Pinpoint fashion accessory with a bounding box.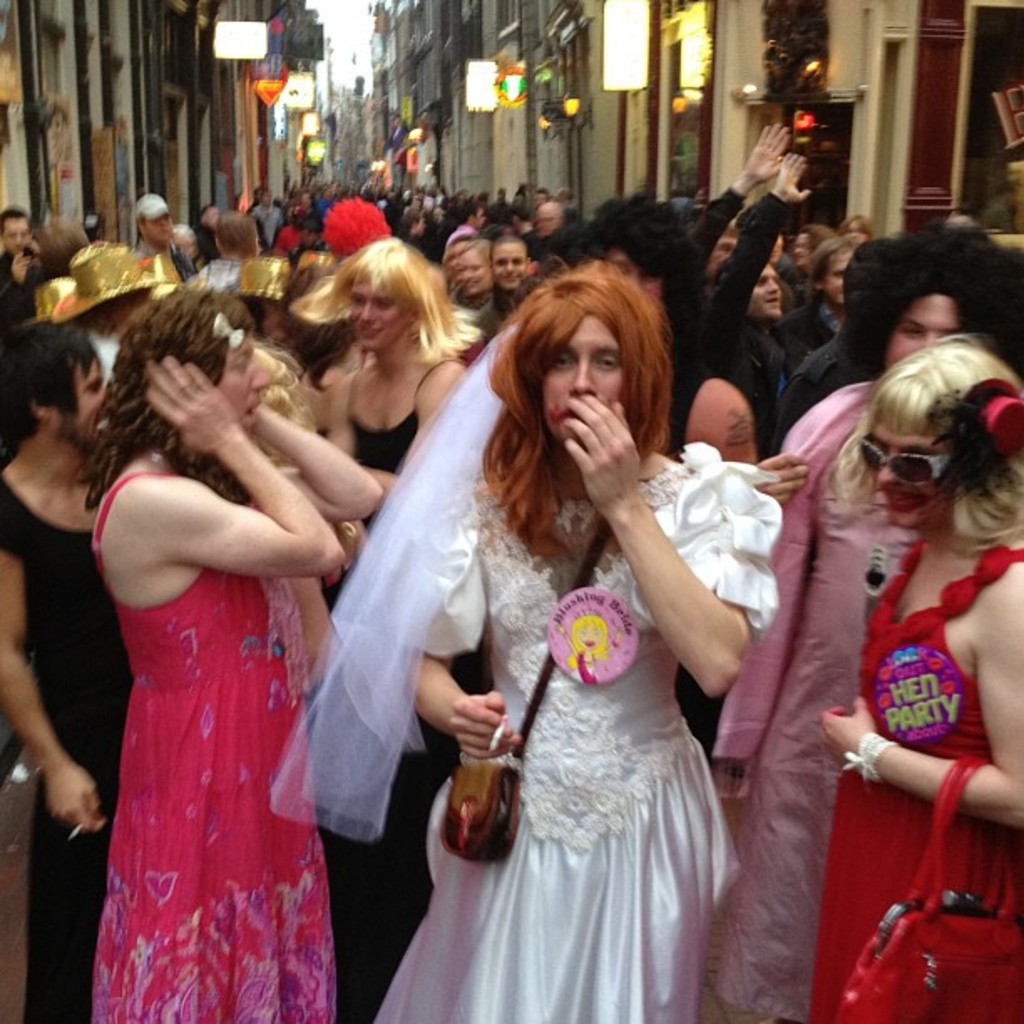
box=[935, 378, 1022, 492].
